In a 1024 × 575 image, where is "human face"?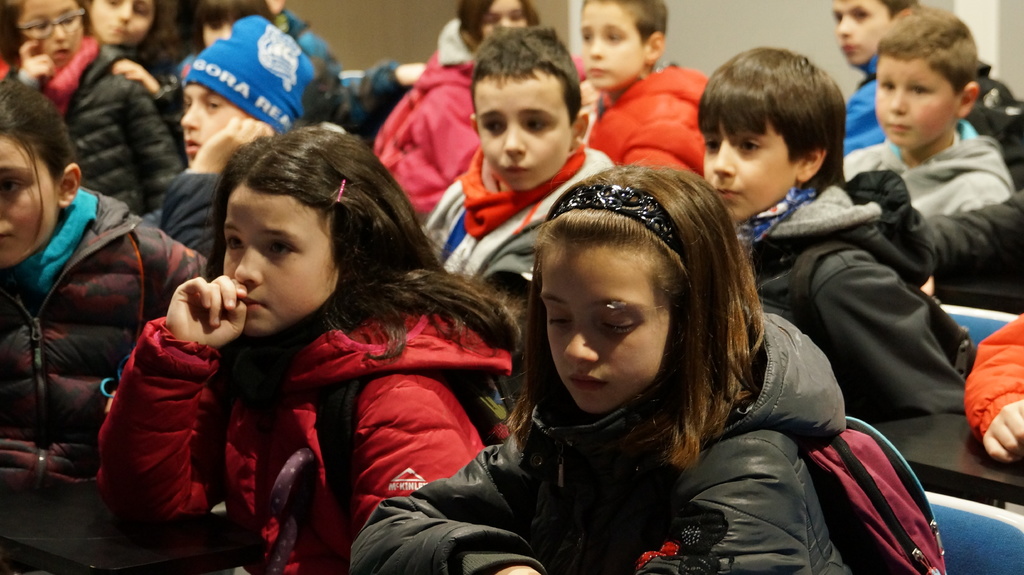
177, 84, 247, 167.
